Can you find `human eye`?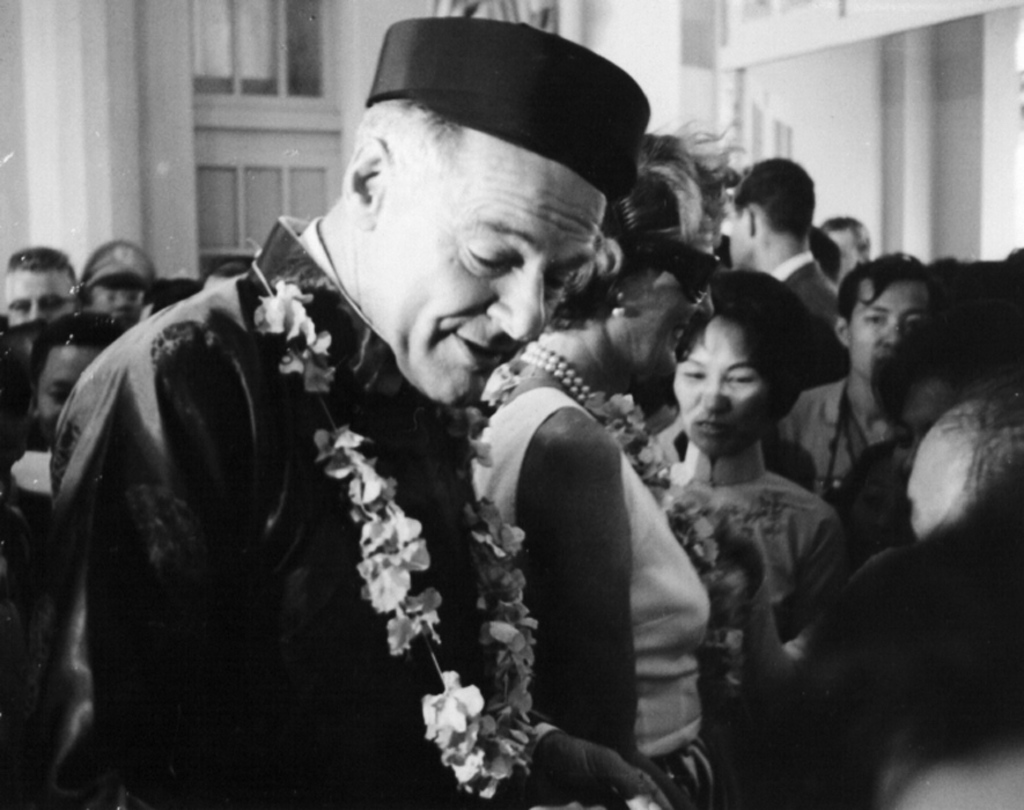
Yes, bounding box: (680, 364, 706, 382).
